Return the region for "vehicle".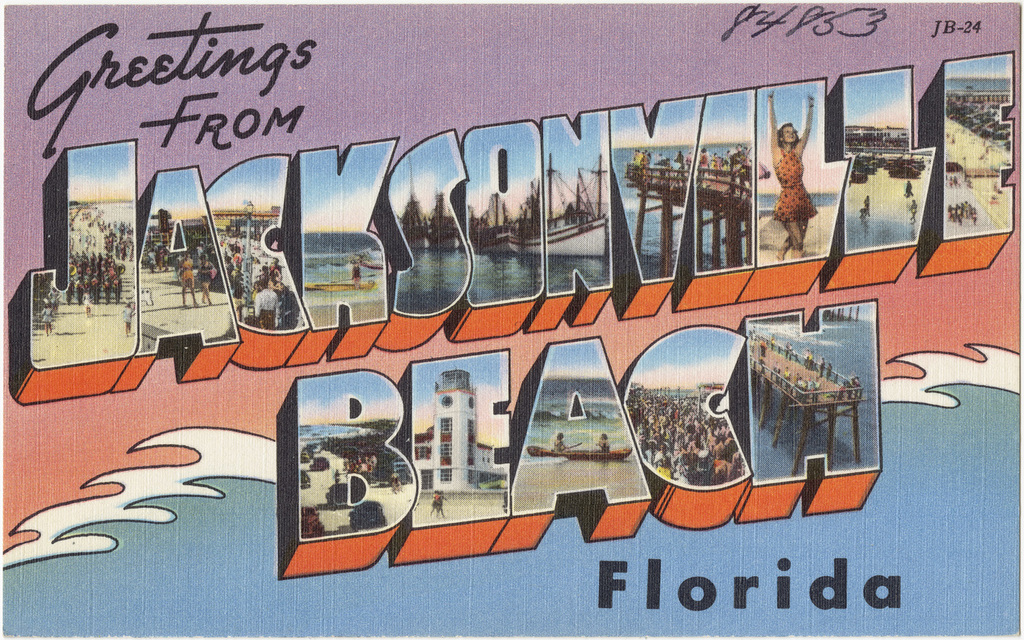
BBox(312, 455, 333, 471).
